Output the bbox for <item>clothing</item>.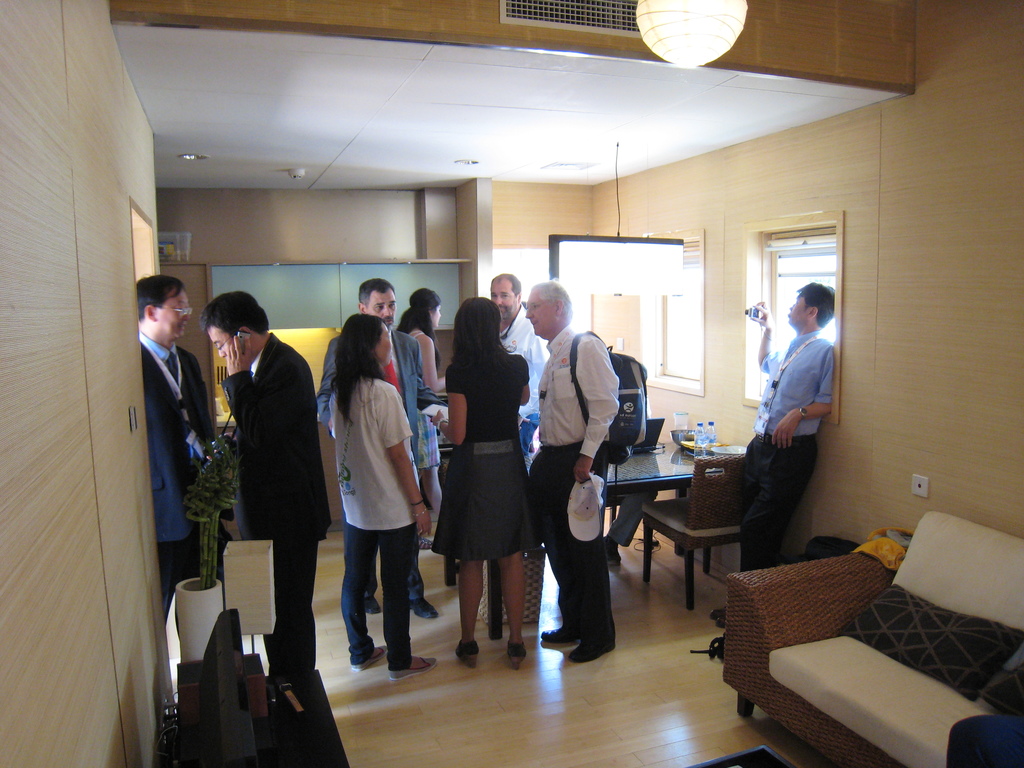
bbox(316, 308, 419, 601).
